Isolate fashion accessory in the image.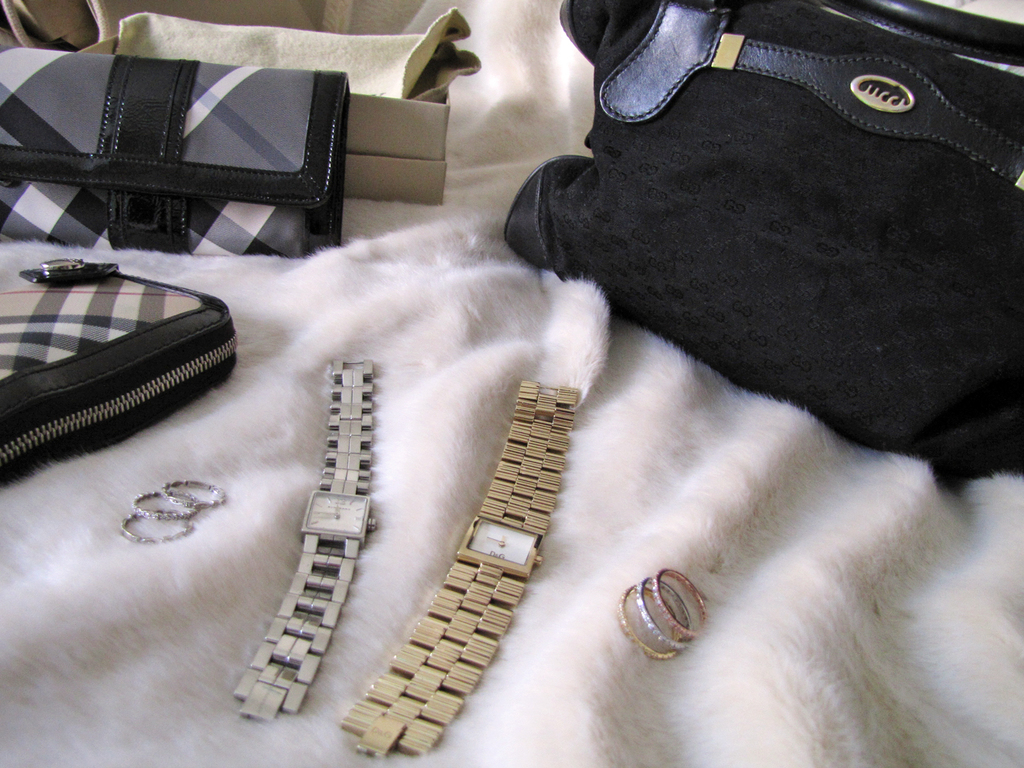
Isolated region: pyautogui.locateOnScreen(339, 368, 603, 767).
